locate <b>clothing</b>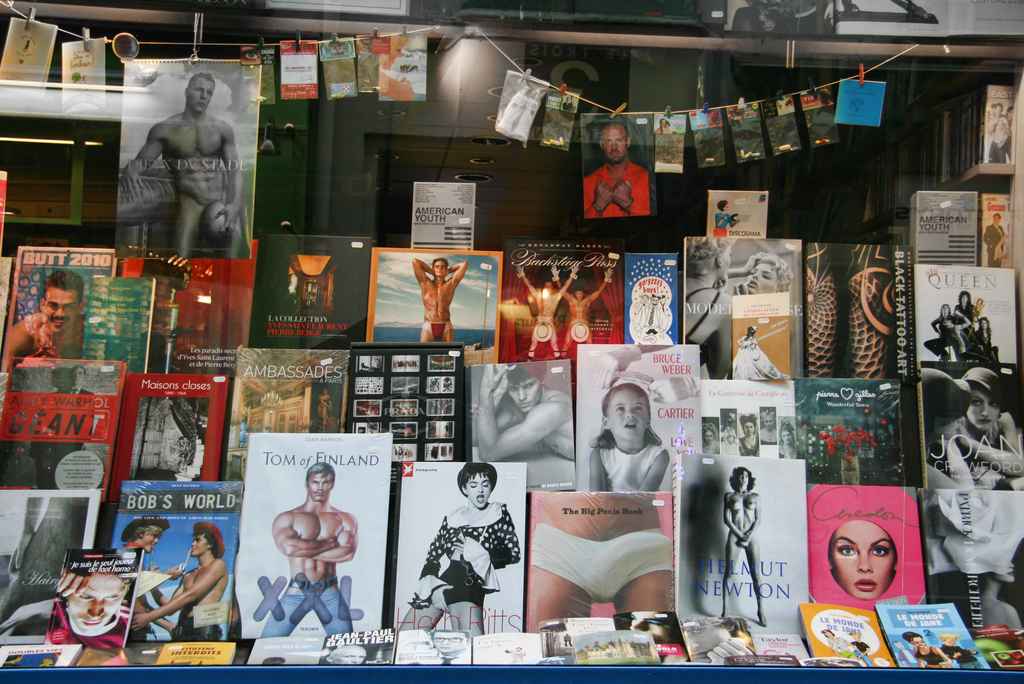
420, 322, 456, 338
